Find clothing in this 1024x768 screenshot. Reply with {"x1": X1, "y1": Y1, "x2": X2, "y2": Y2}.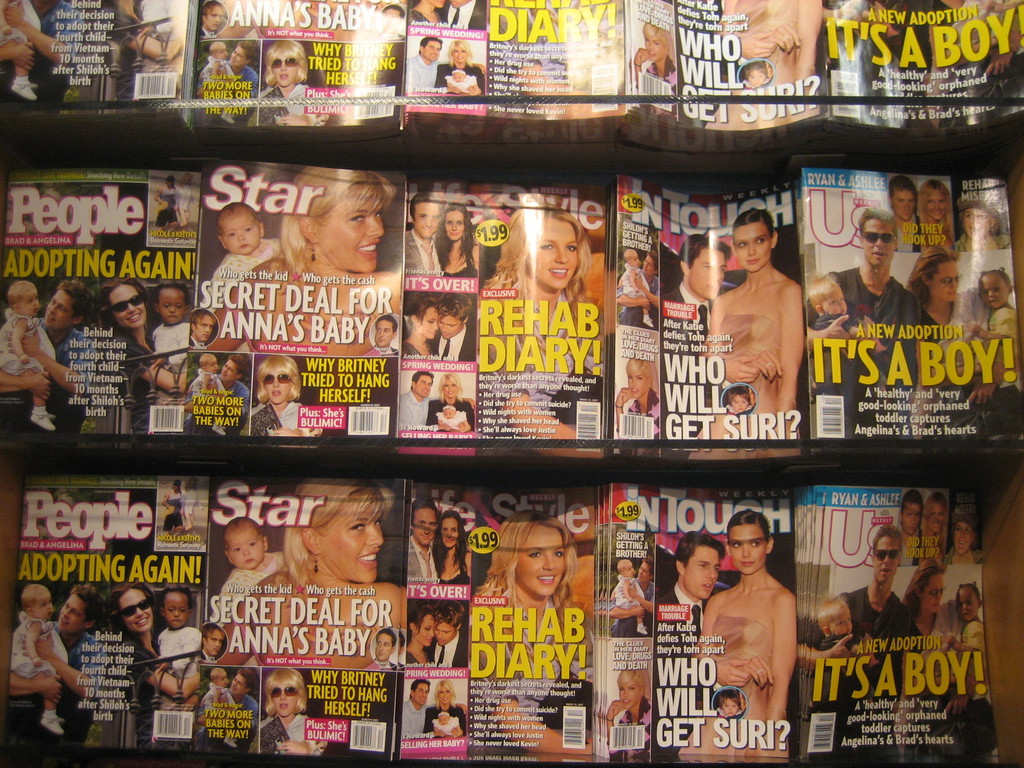
{"x1": 188, "y1": 368, "x2": 227, "y2": 406}.
